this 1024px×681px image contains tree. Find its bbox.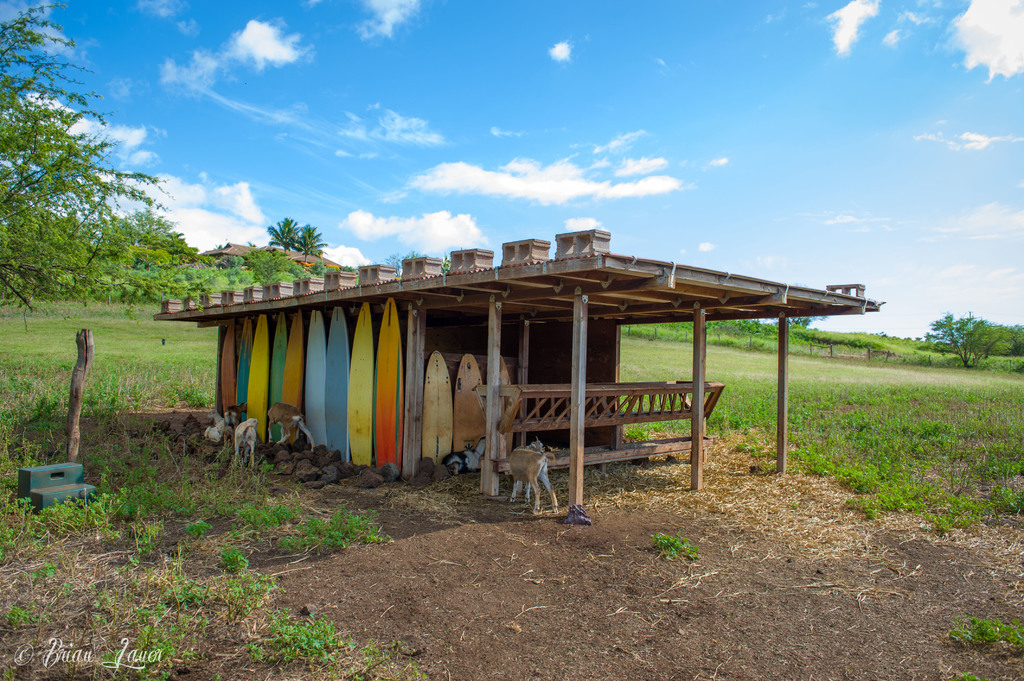
BBox(265, 220, 333, 259).
